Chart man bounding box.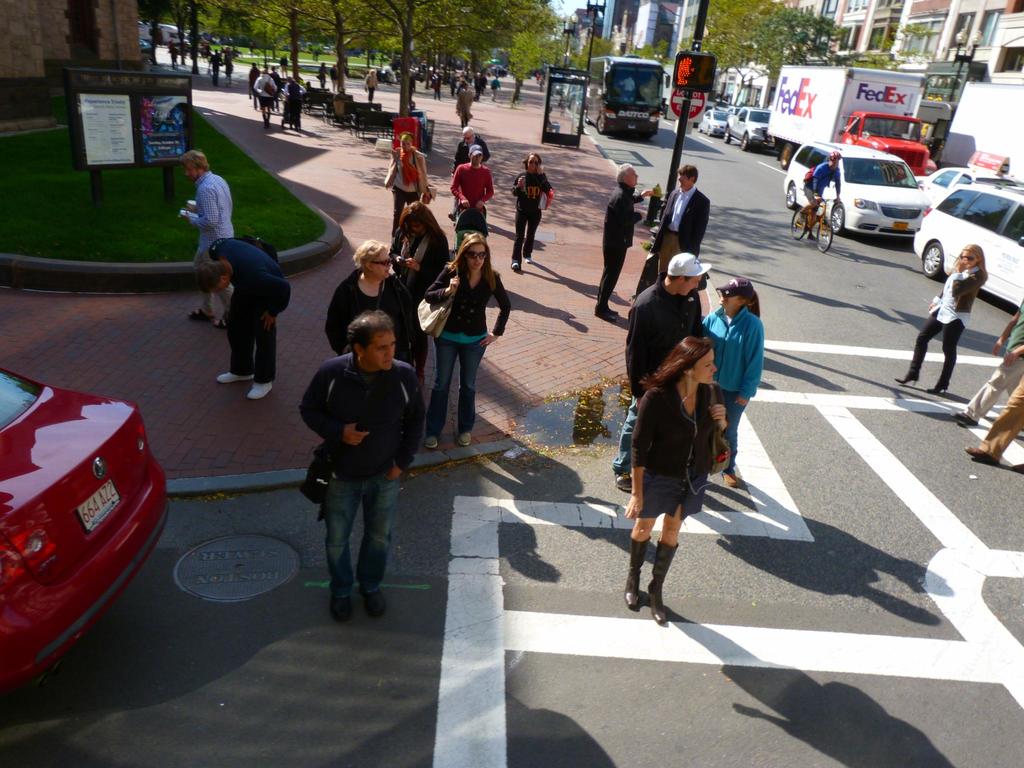
Charted: rect(205, 51, 222, 83).
